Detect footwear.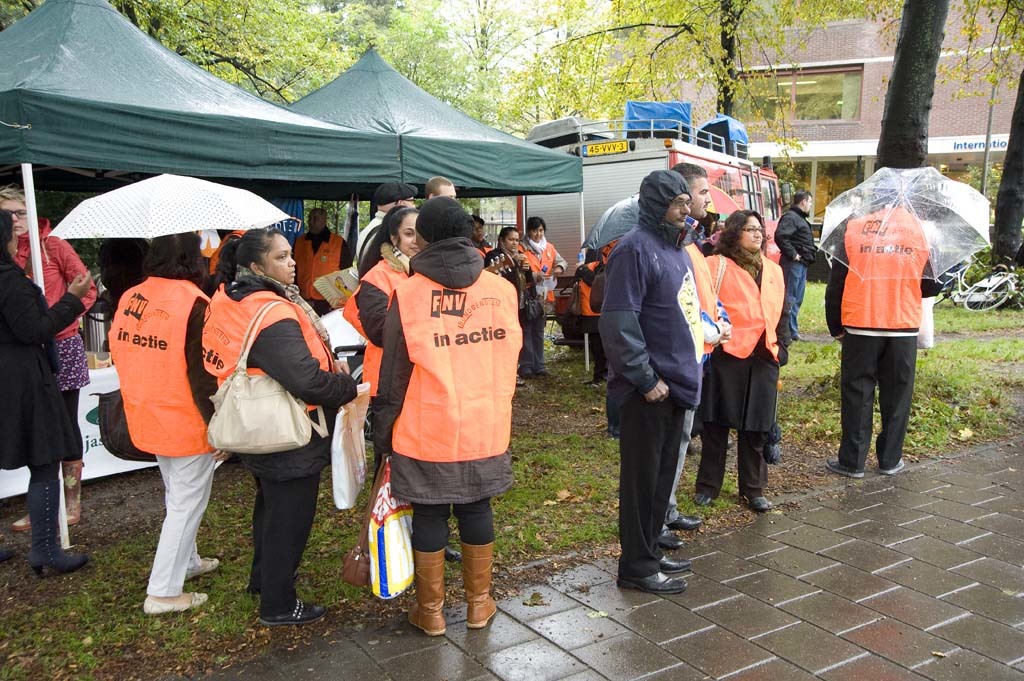
Detected at x1=259, y1=600, x2=326, y2=624.
